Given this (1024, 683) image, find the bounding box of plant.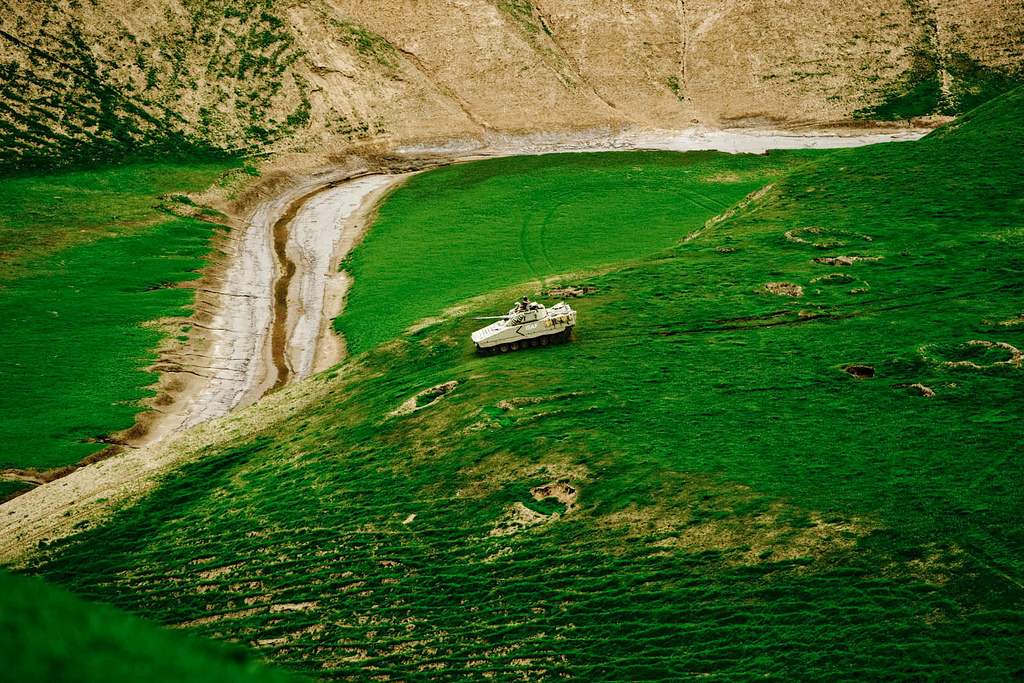
[x1=313, y1=127, x2=887, y2=377].
